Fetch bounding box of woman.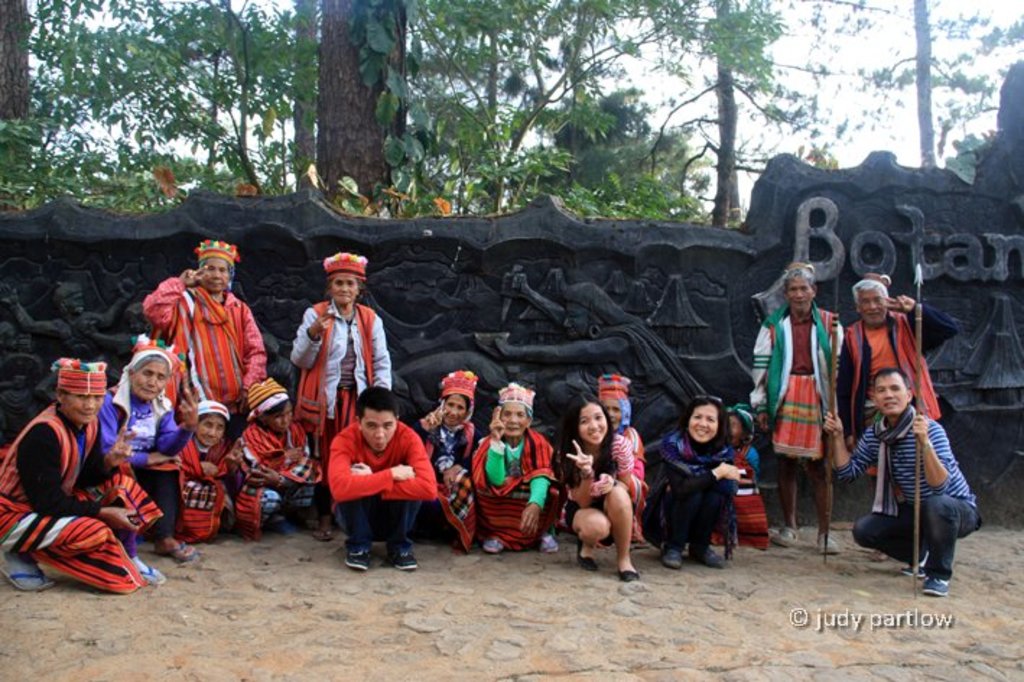
Bbox: locate(477, 380, 553, 555).
